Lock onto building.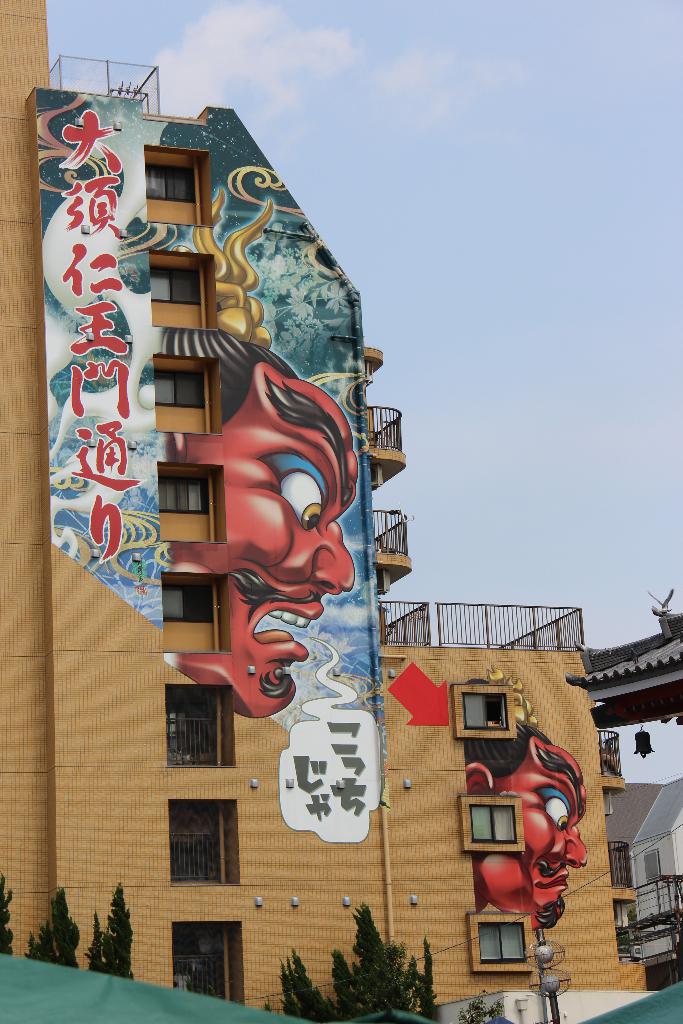
Locked: 0,4,682,1023.
